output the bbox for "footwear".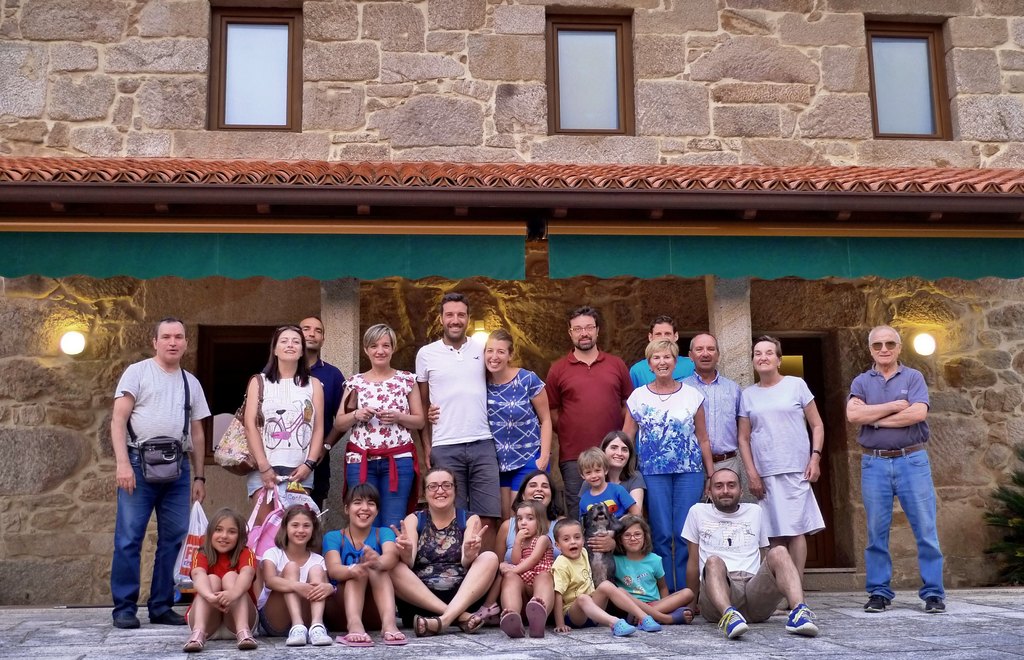
<region>412, 615, 449, 636</region>.
